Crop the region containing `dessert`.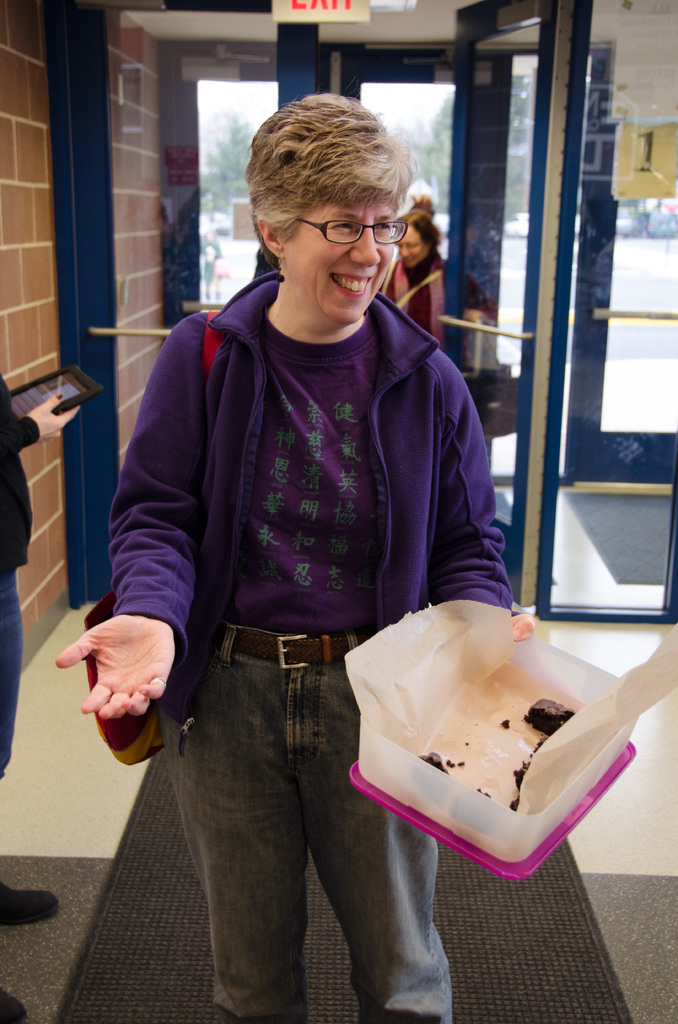
Crop region: (left=525, top=693, right=574, bottom=742).
